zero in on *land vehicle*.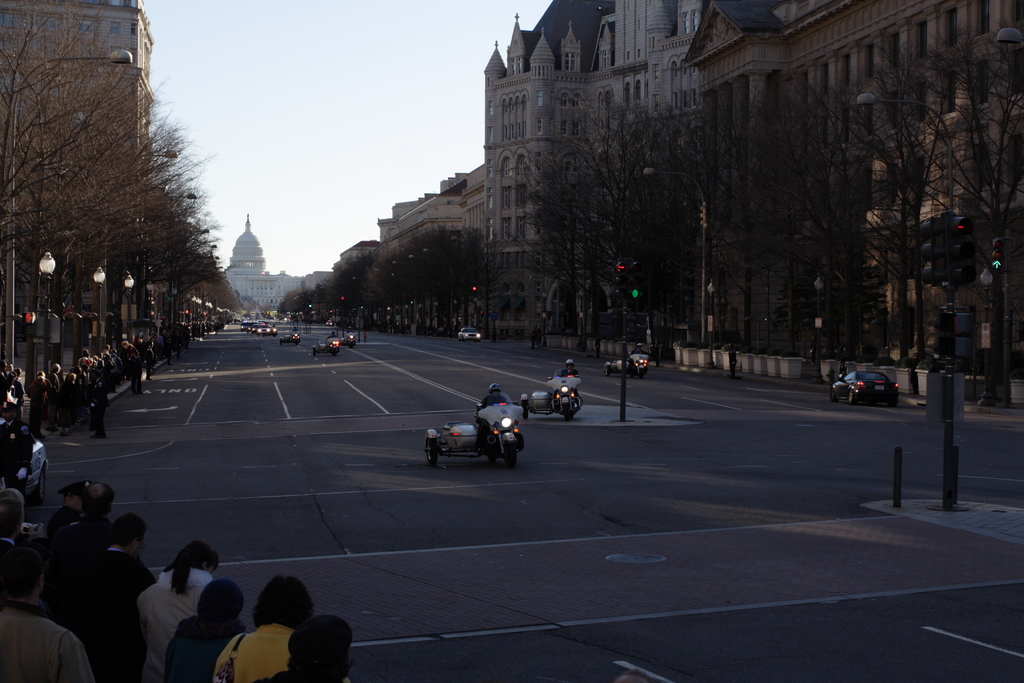
Zeroed in: crop(606, 354, 647, 374).
